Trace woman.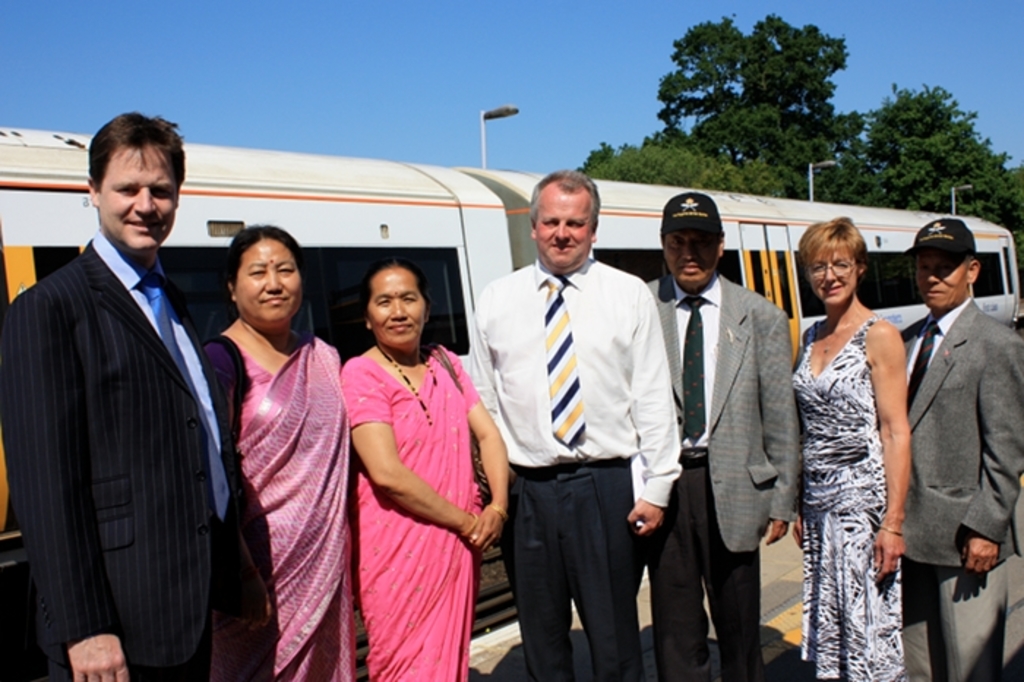
Traced to Rect(784, 196, 923, 681).
